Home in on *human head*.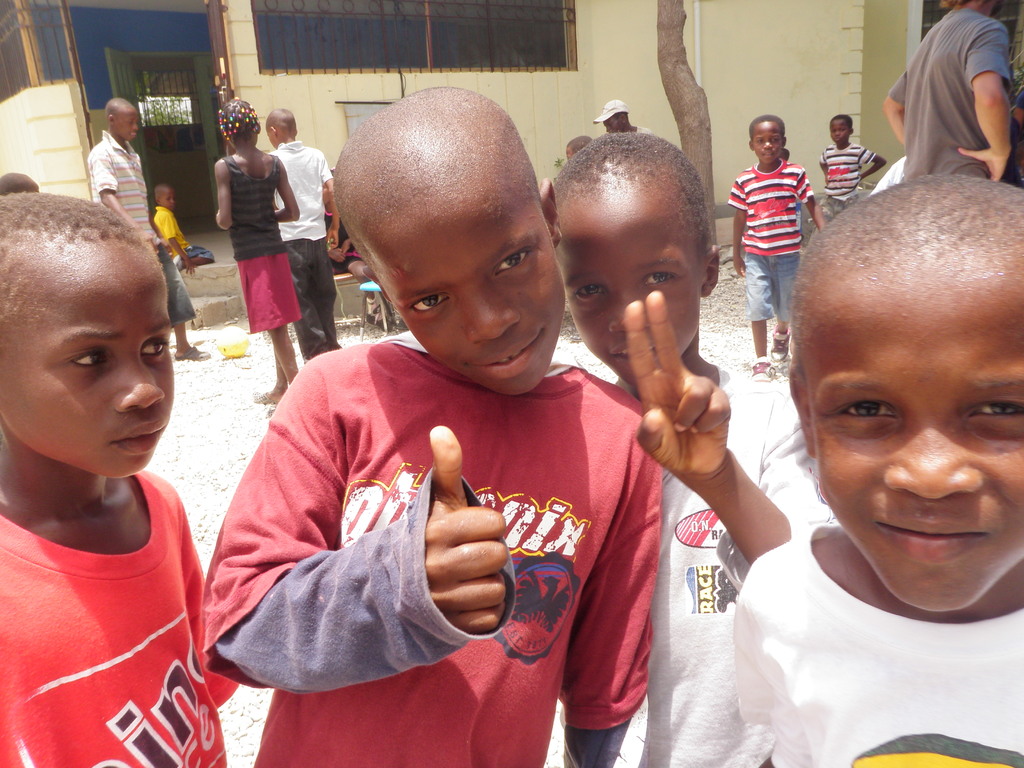
Homed in at bbox(221, 95, 263, 150).
